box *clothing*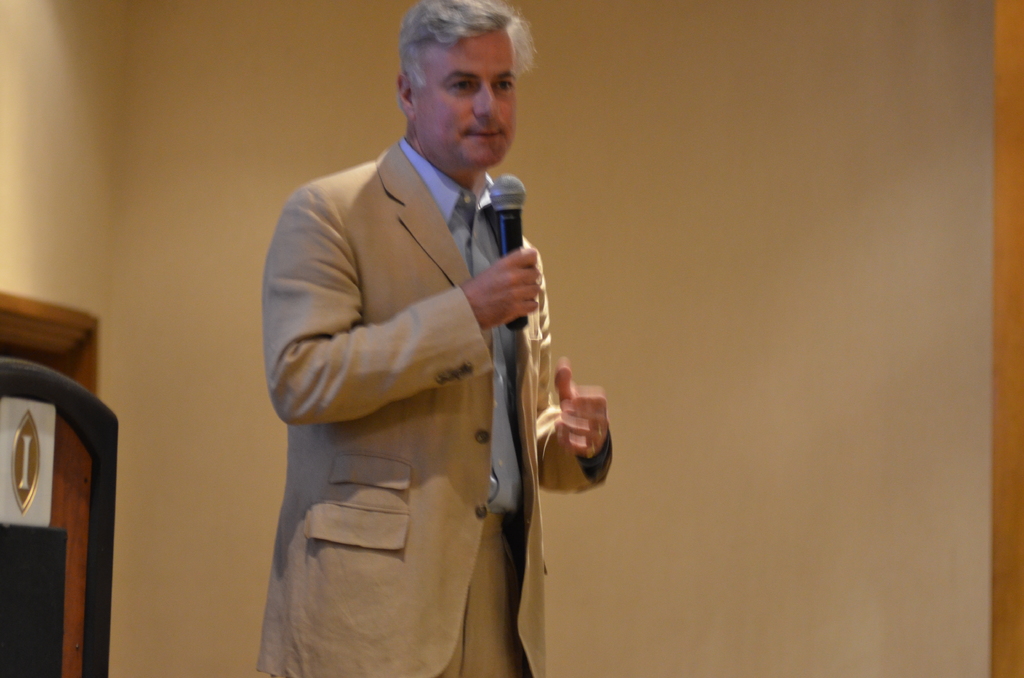
pyautogui.locateOnScreen(253, 130, 614, 677)
